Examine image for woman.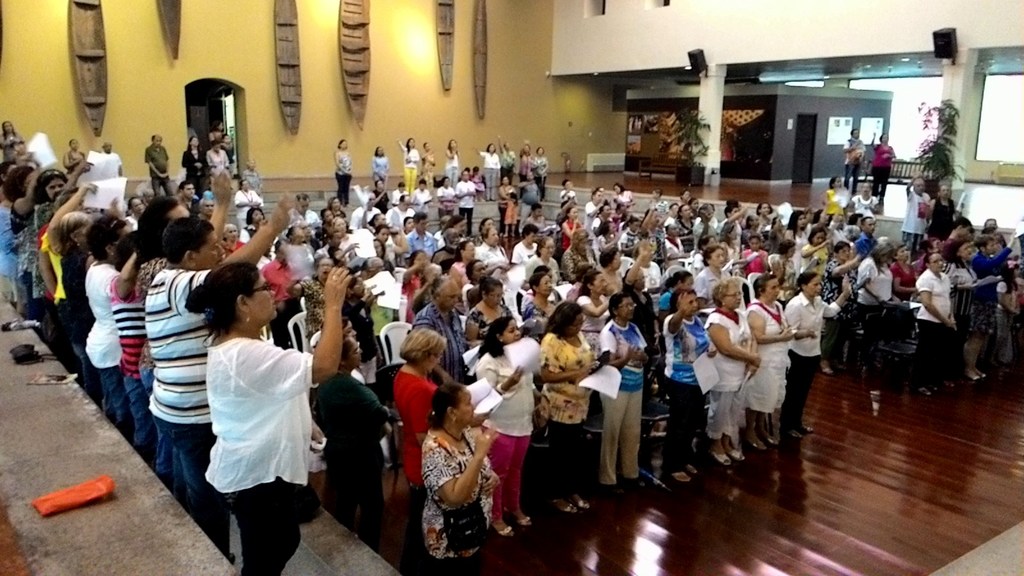
Examination result: <bbox>824, 241, 866, 376</bbox>.
